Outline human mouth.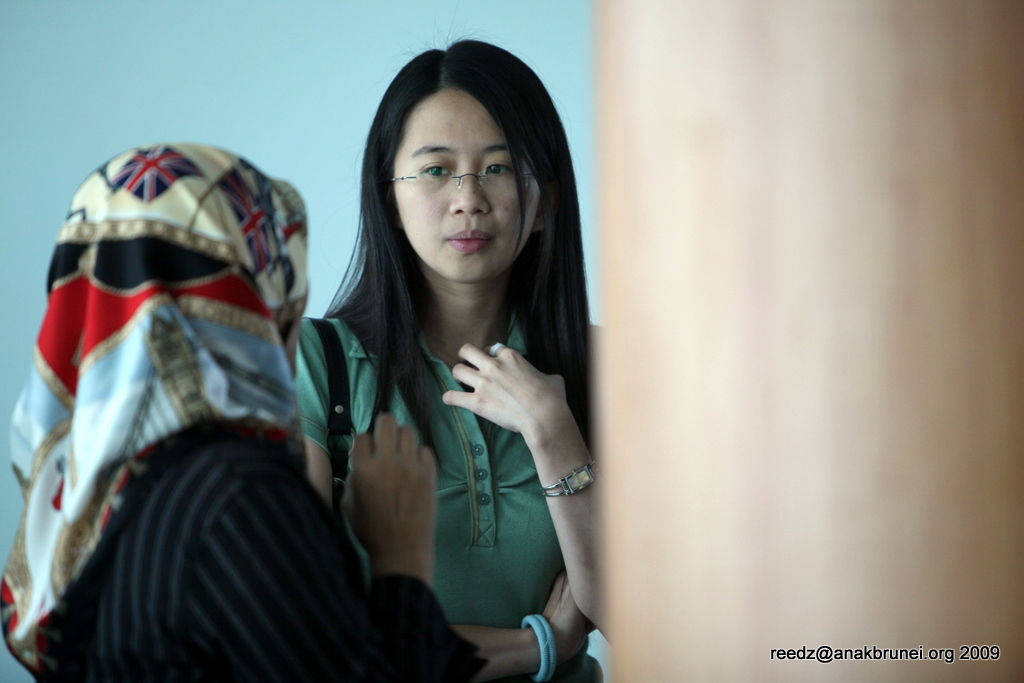
Outline: 444/229/492/252.
